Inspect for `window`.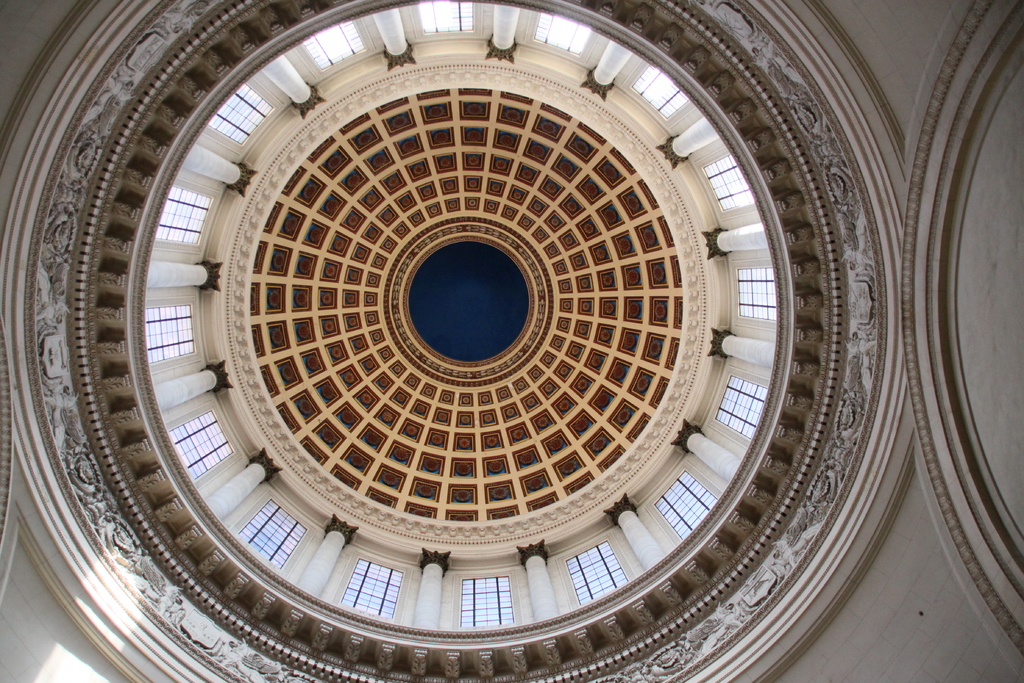
Inspection: bbox(530, 13, 588, 54).
